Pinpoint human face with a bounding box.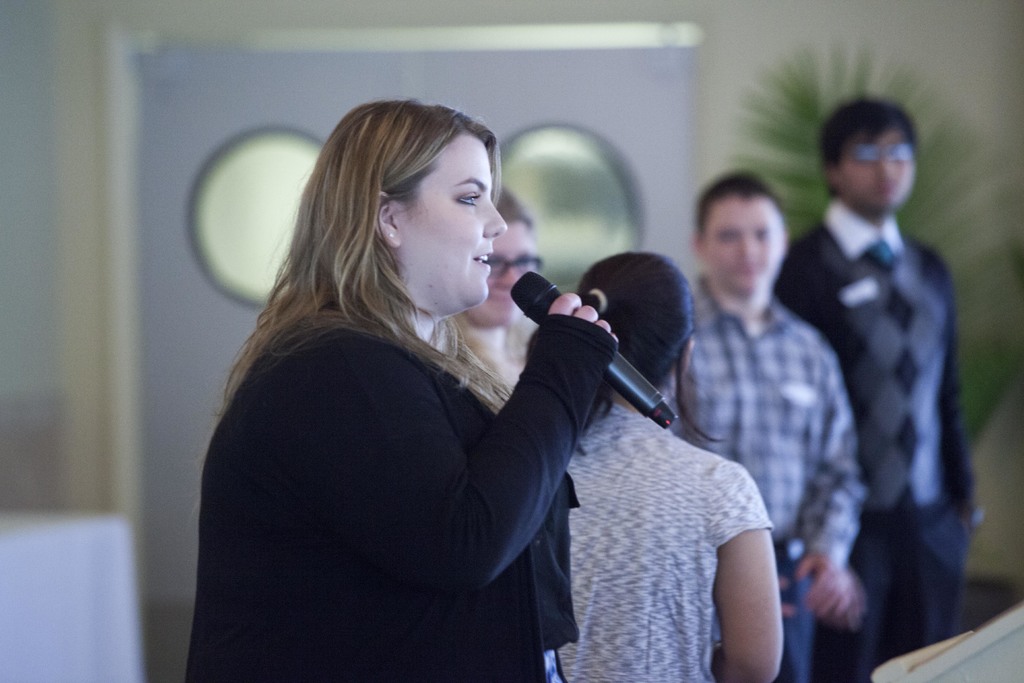
detection(470, 216, 540, 322).
